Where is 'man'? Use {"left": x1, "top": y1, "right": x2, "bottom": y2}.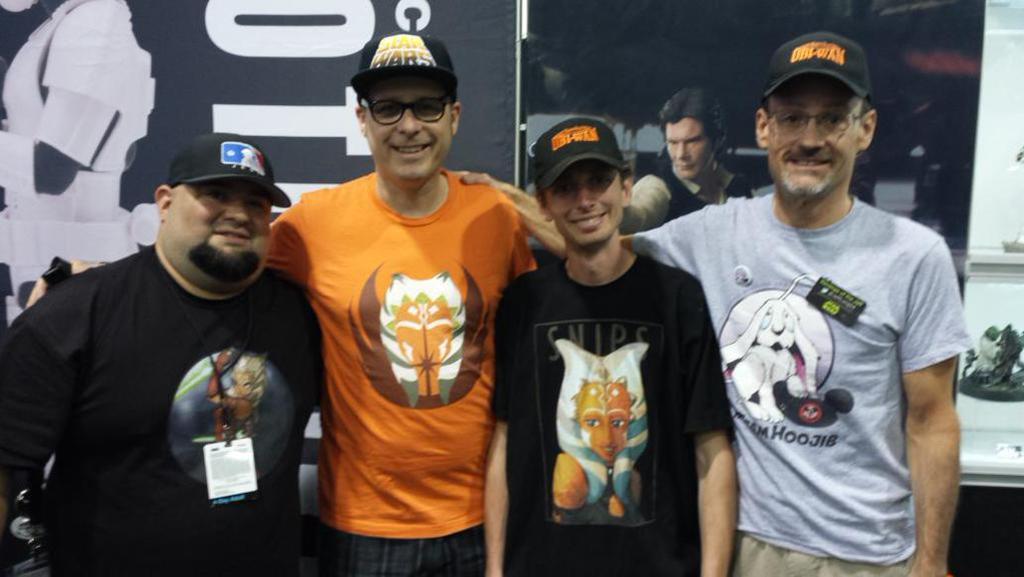
{"left": 486, "top": 108, "right": 744, "bottom": 576}.
